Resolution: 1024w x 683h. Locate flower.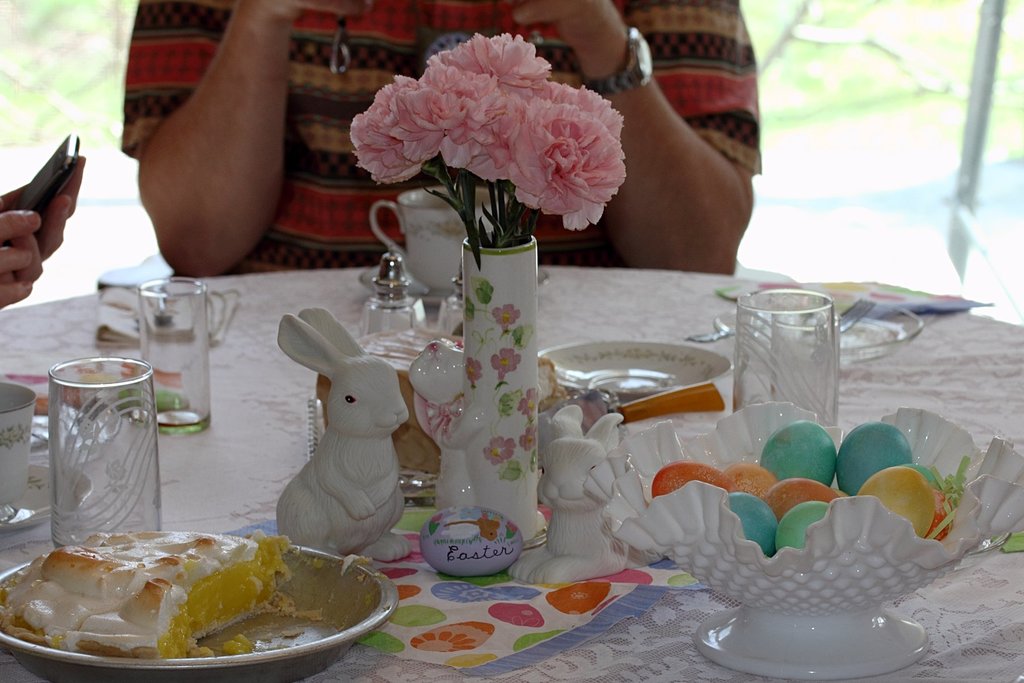
520,425,538,452.
